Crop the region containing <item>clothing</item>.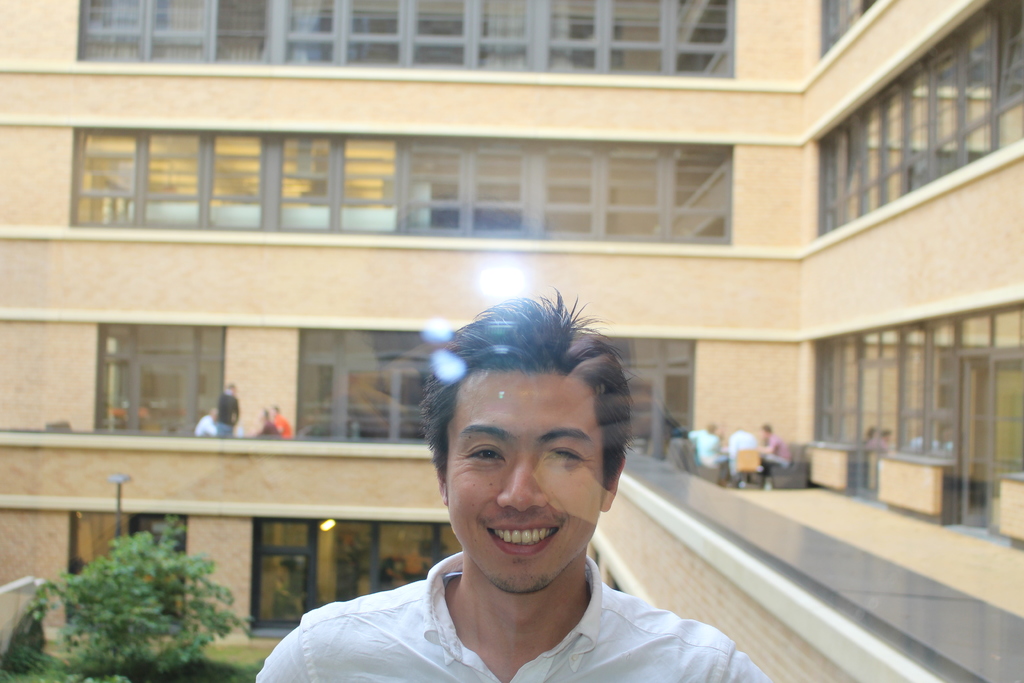
Crop region: box(196, 413, 220, 439).
